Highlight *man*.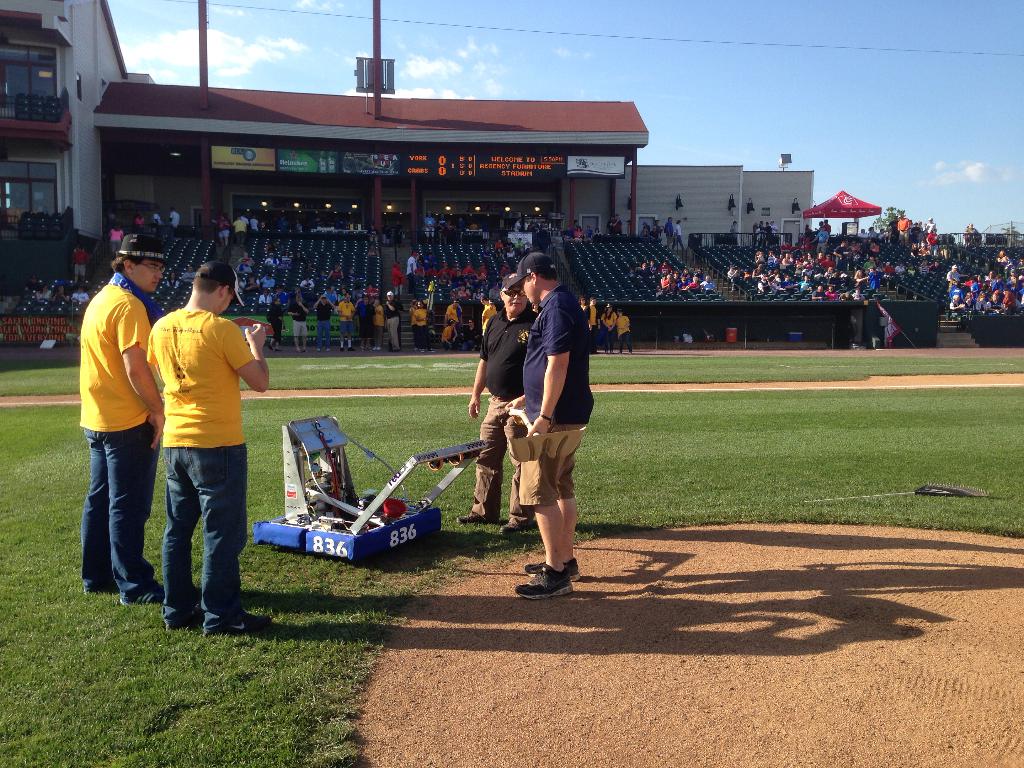
Highlighted region: <box>403,250,420,305</box>.
